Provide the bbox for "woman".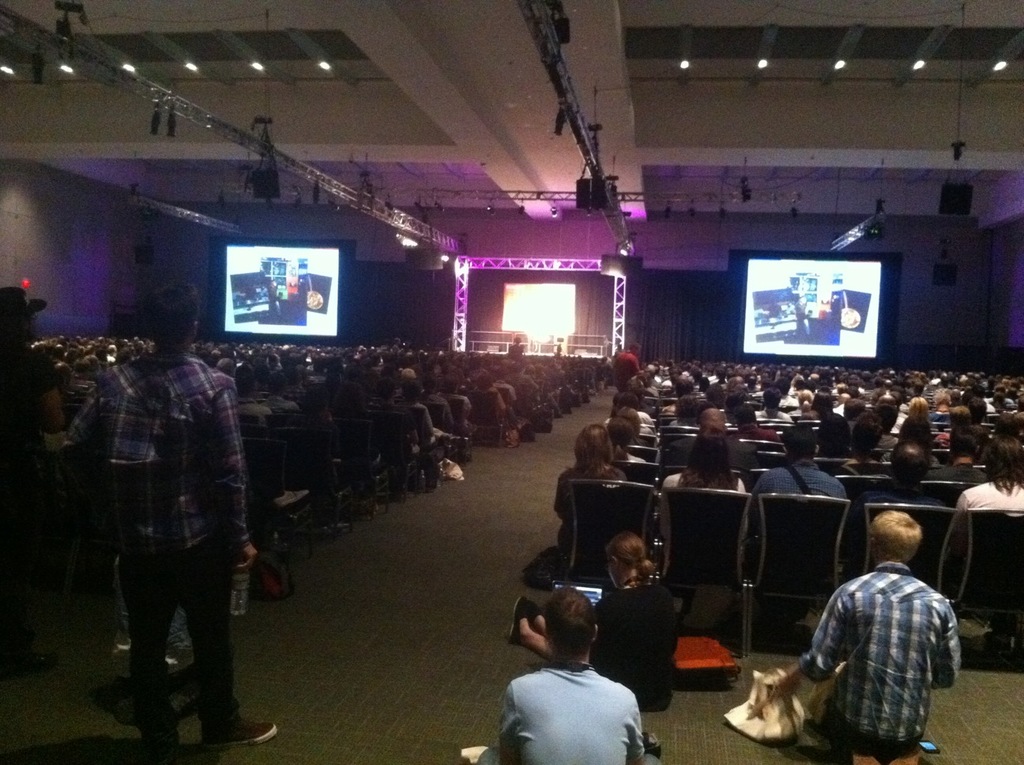
<region>654, 424, 754, 568</region>.
